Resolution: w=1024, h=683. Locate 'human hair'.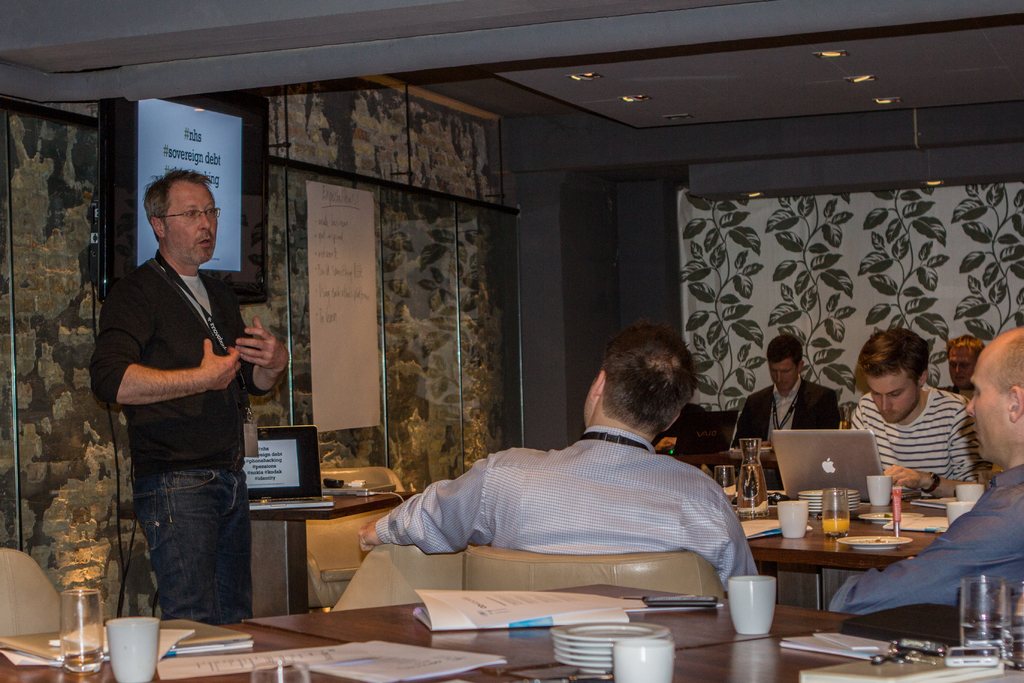
Rect(139, 169, 215, 245).
